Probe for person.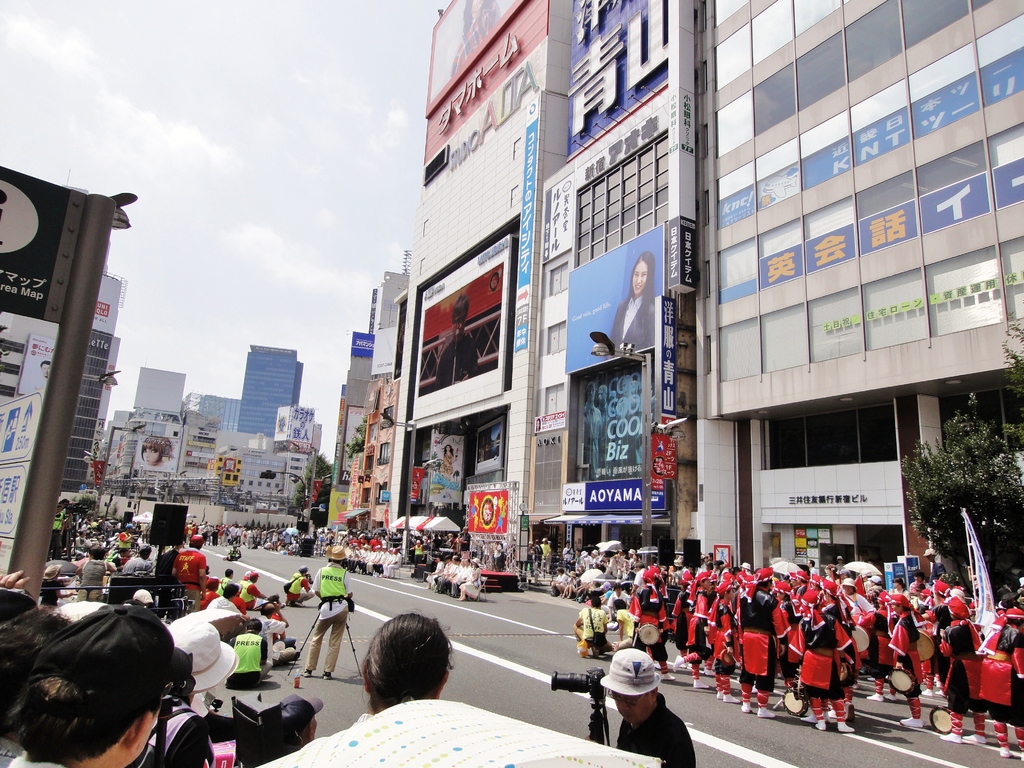
Probe result: [x1=5, y1=602, x2=172, y2=767].
